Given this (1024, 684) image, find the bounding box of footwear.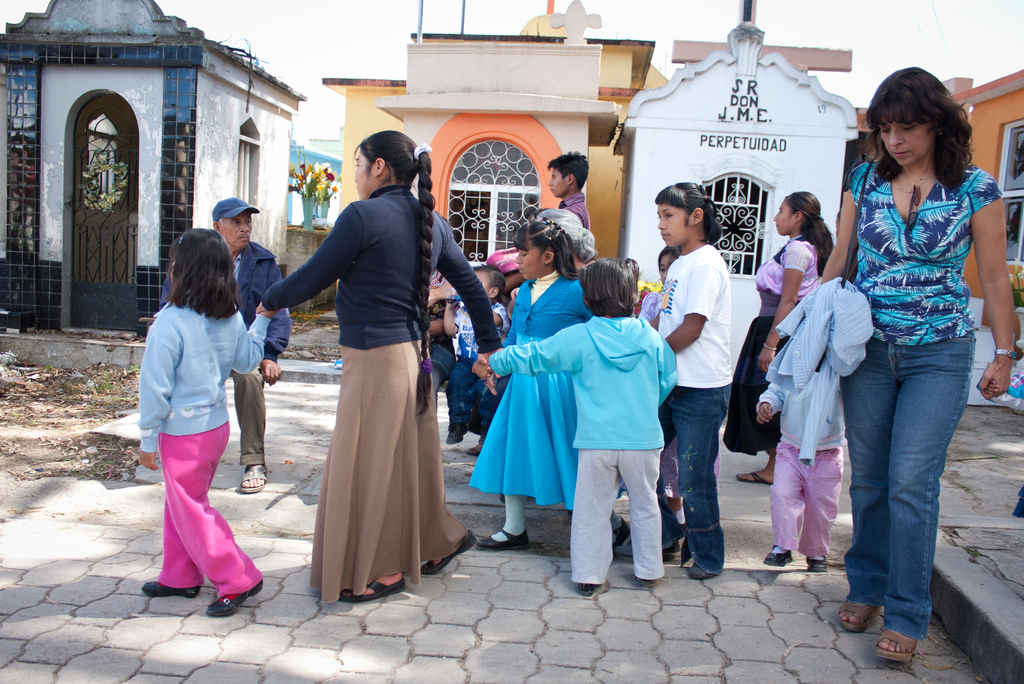
box(337, 573, 406, 601).
